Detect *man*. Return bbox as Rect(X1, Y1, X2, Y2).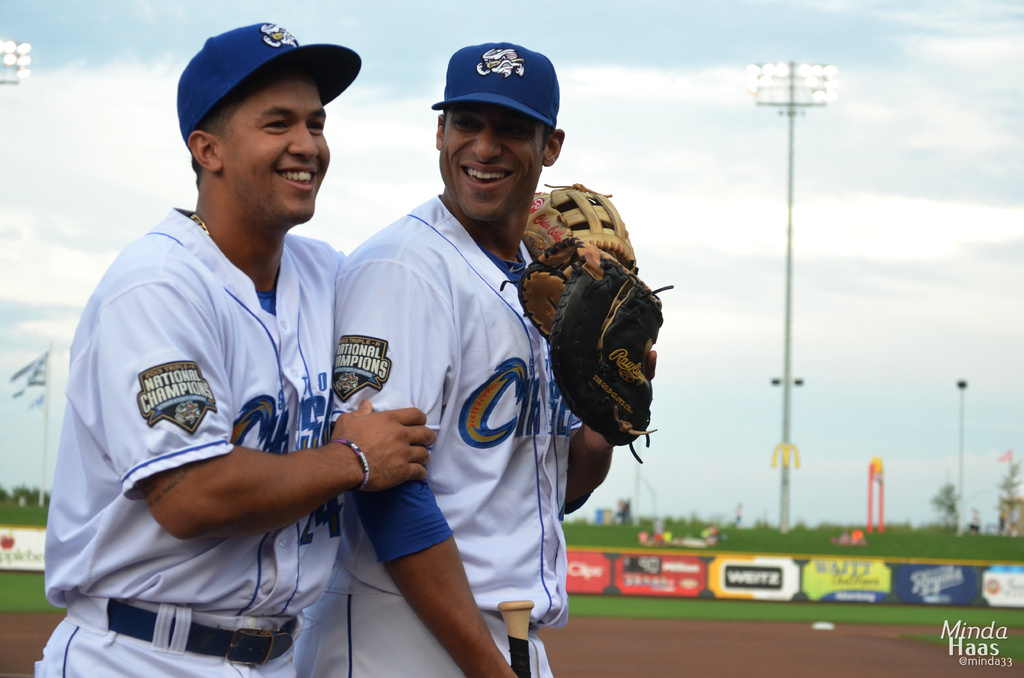
Rect(248, 45, 665, 661).
